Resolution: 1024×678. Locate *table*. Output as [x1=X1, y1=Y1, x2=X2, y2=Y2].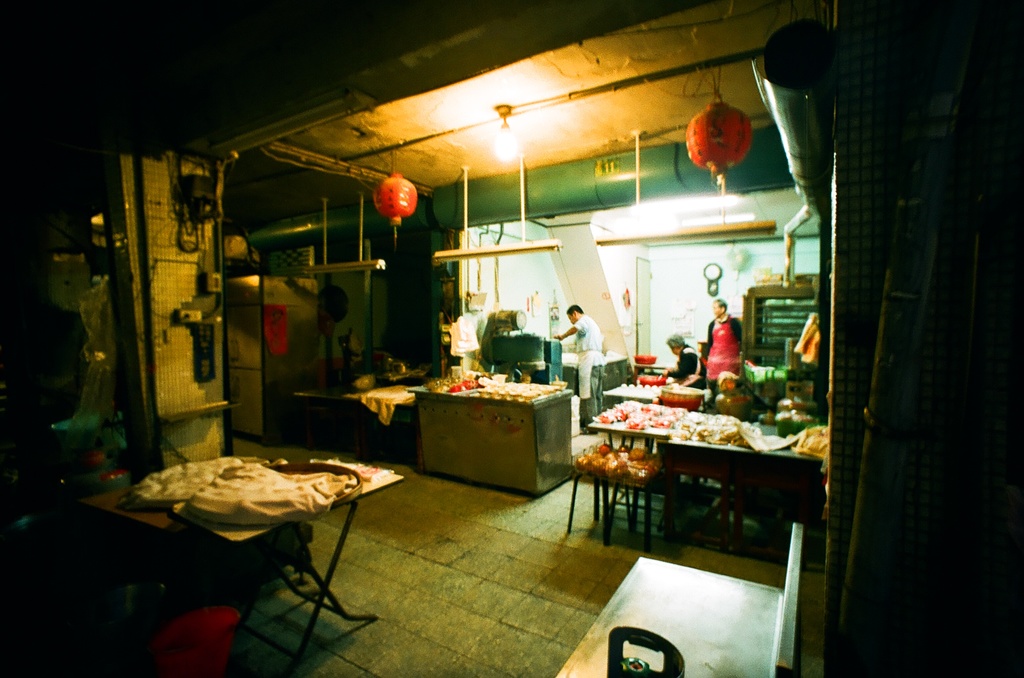
[x1=589, y1=372, x2=824, y2=427].
